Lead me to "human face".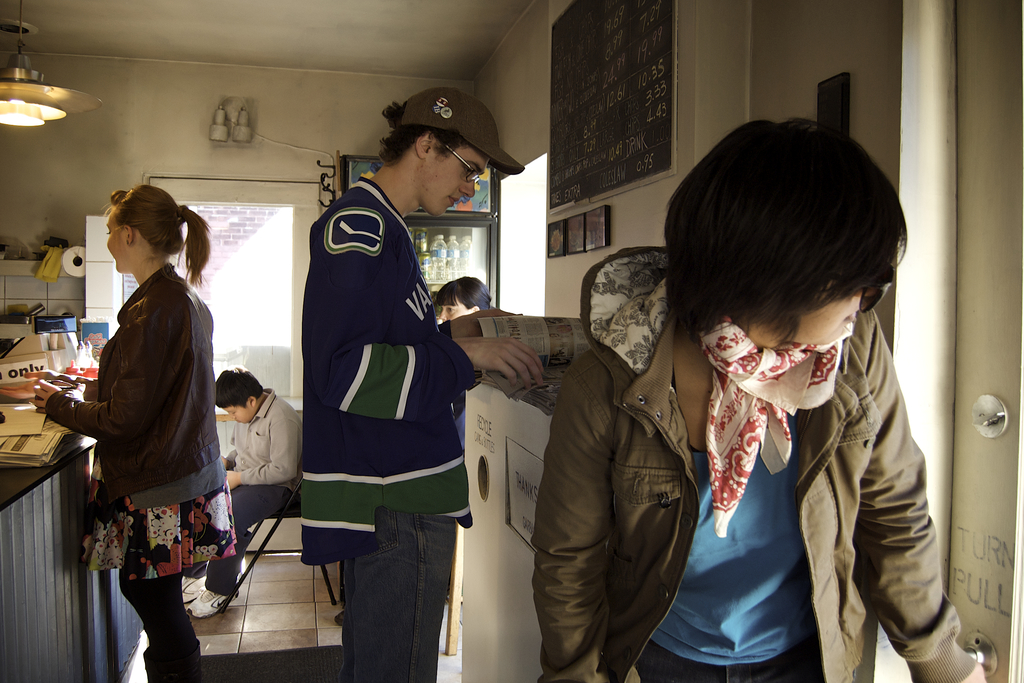
Lead to region(104, 215, 128, 273).
